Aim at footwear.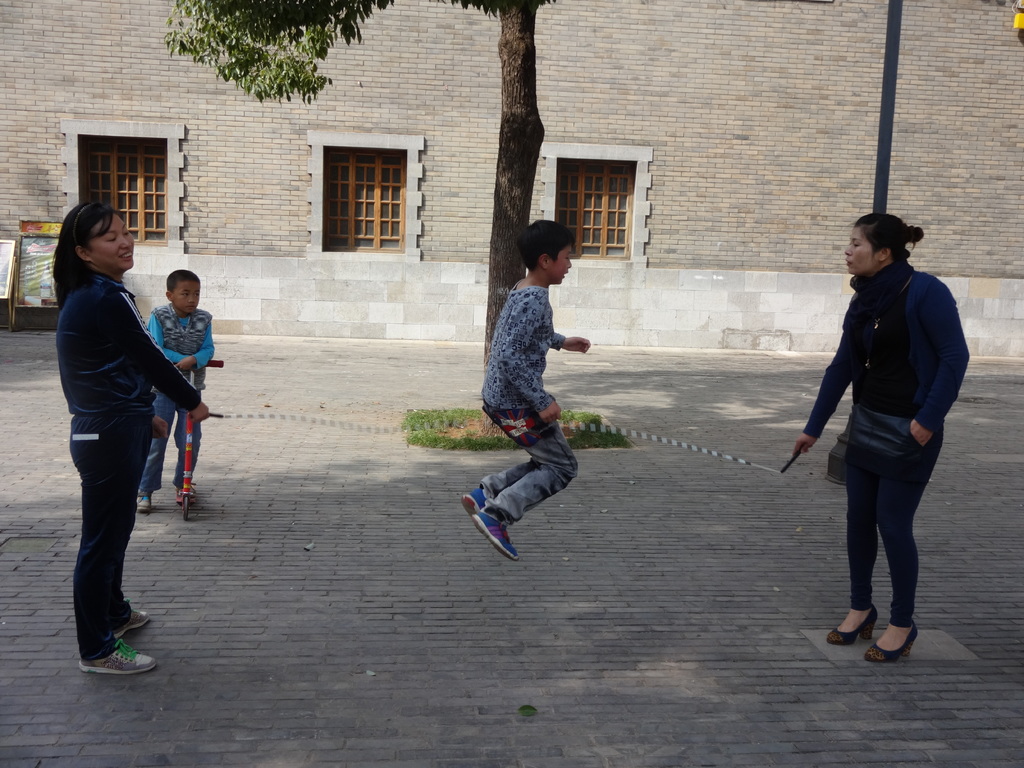
Aimed at [821,604,881,644].
